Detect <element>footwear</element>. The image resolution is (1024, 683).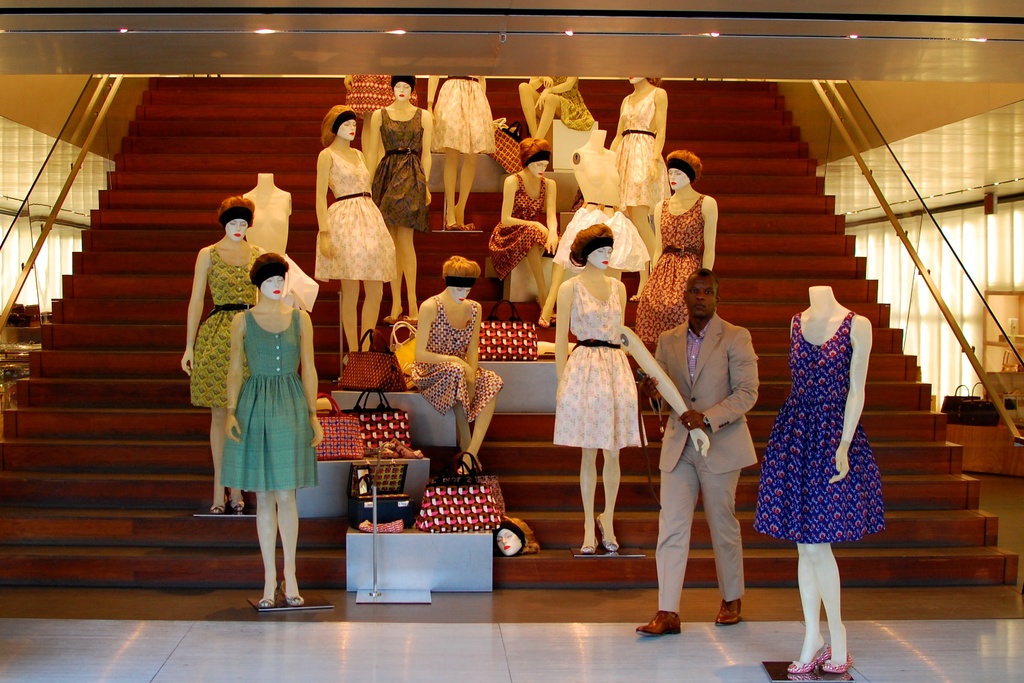
<region>212, 505, 220, 513</region>.
